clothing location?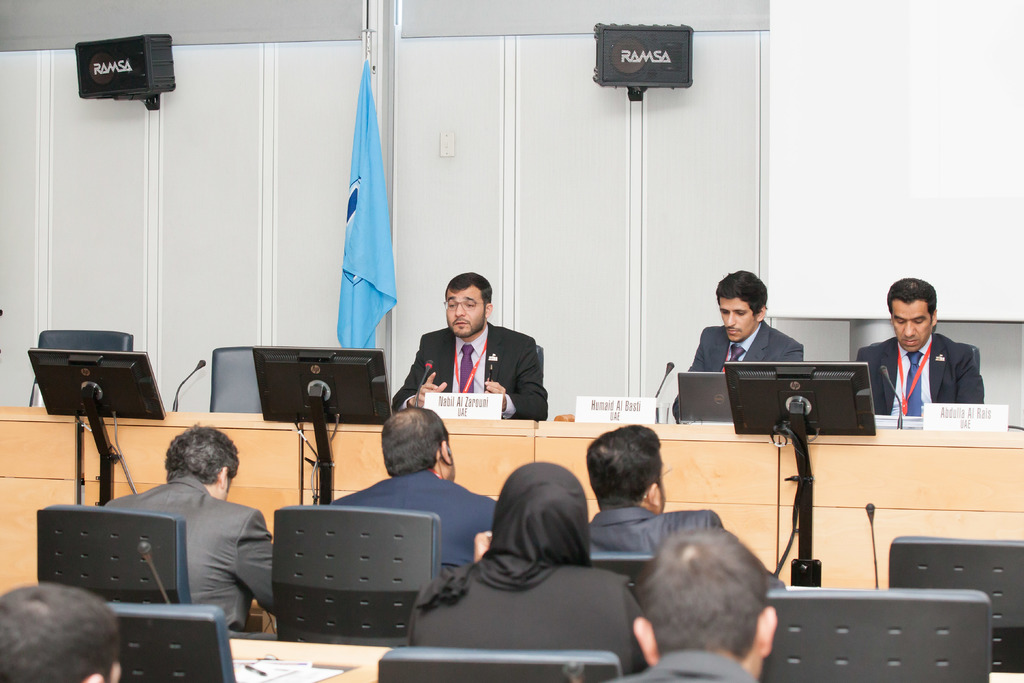
BBox(319, 461, 508, 591)
